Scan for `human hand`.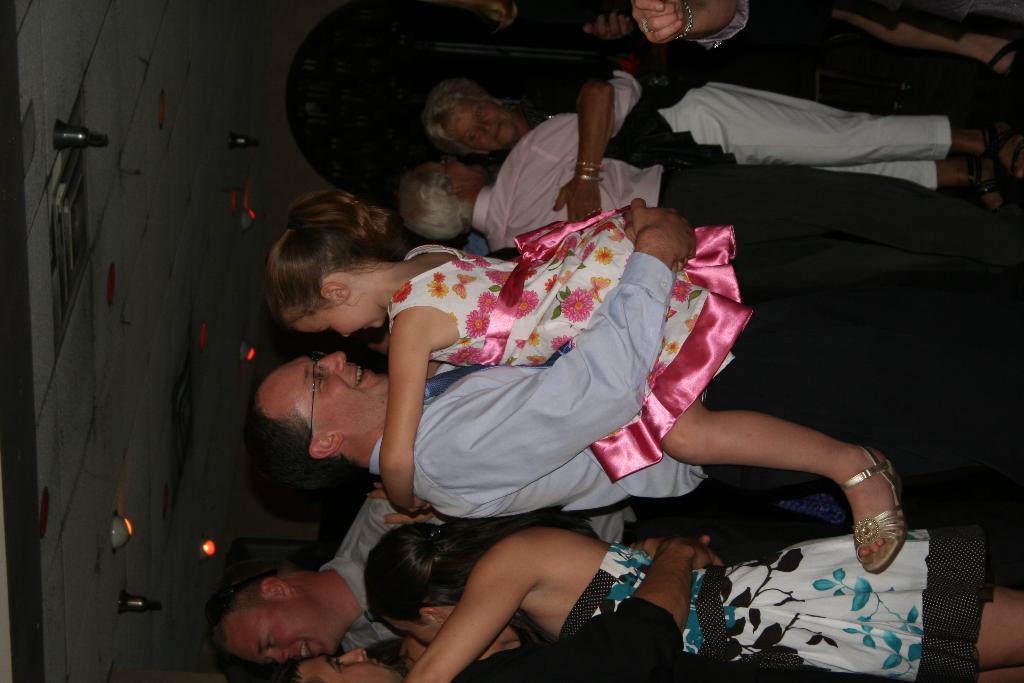
Scan result: [362,482,439,528].
